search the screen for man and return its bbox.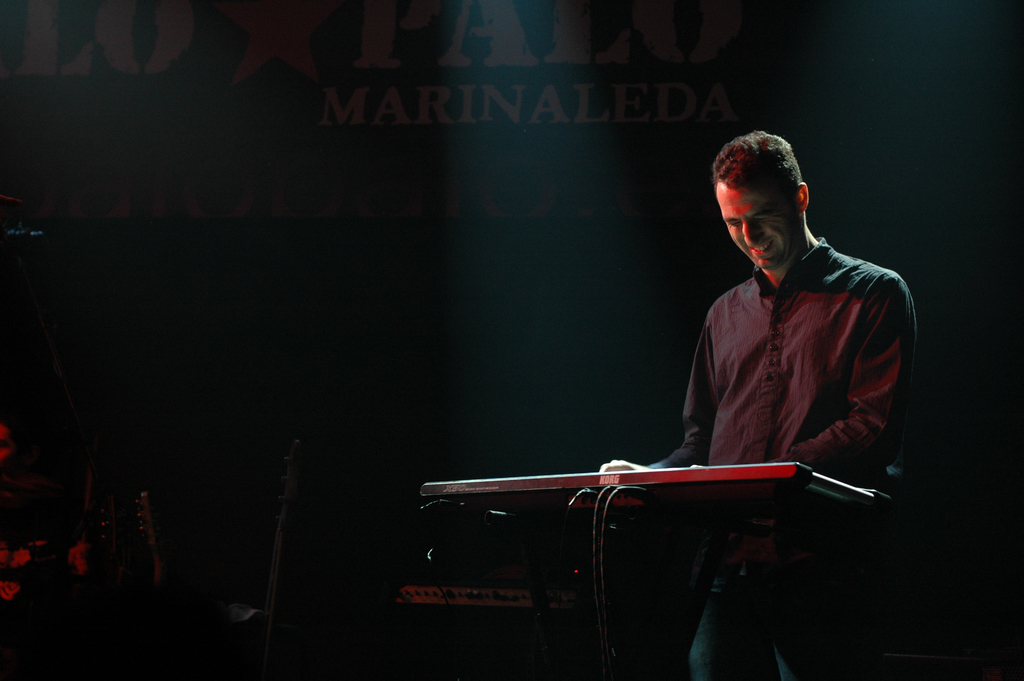
Found: 550/135/909/627.
